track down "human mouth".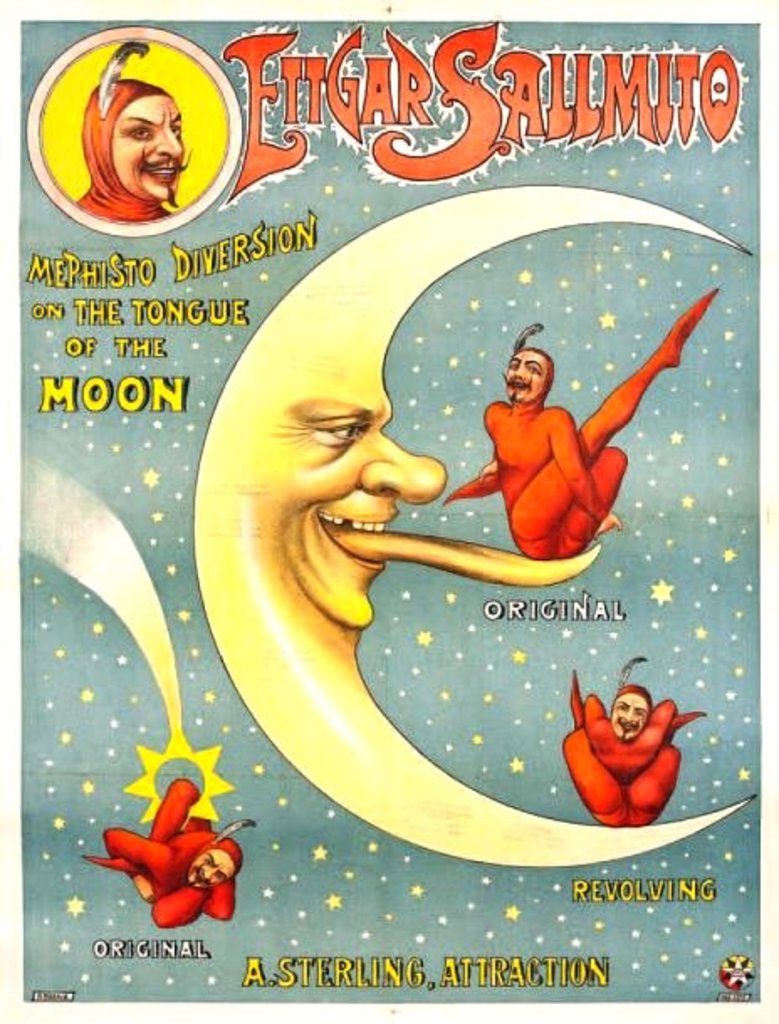
Tracked to (x1=312, y1=510, x2=400, y2=572).
